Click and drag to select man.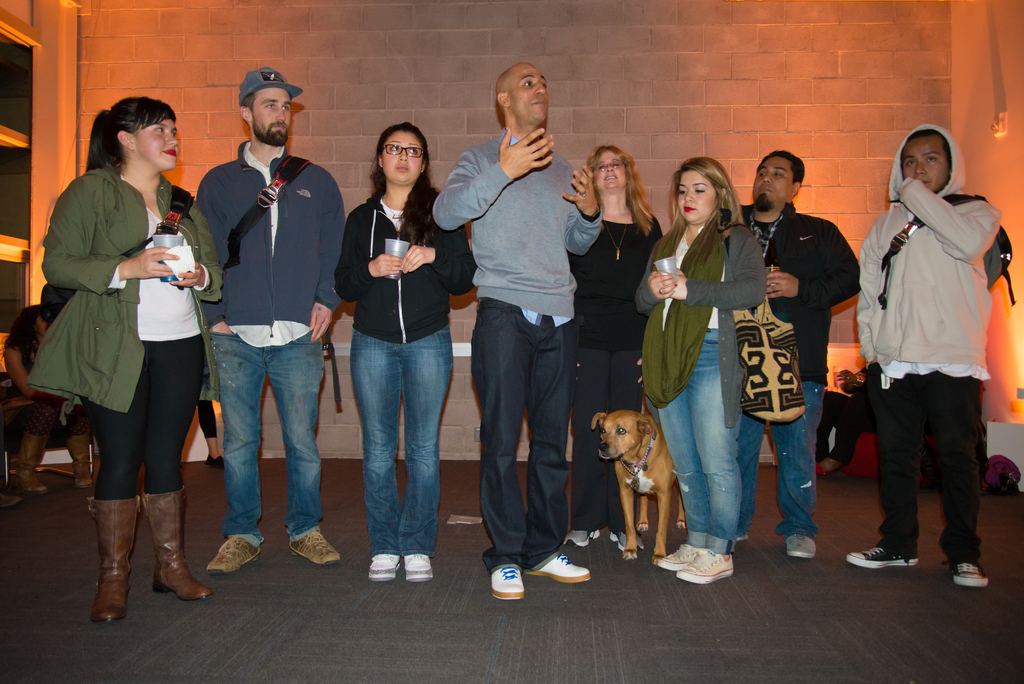
Selection: crop(161, 63, 348, 570).
